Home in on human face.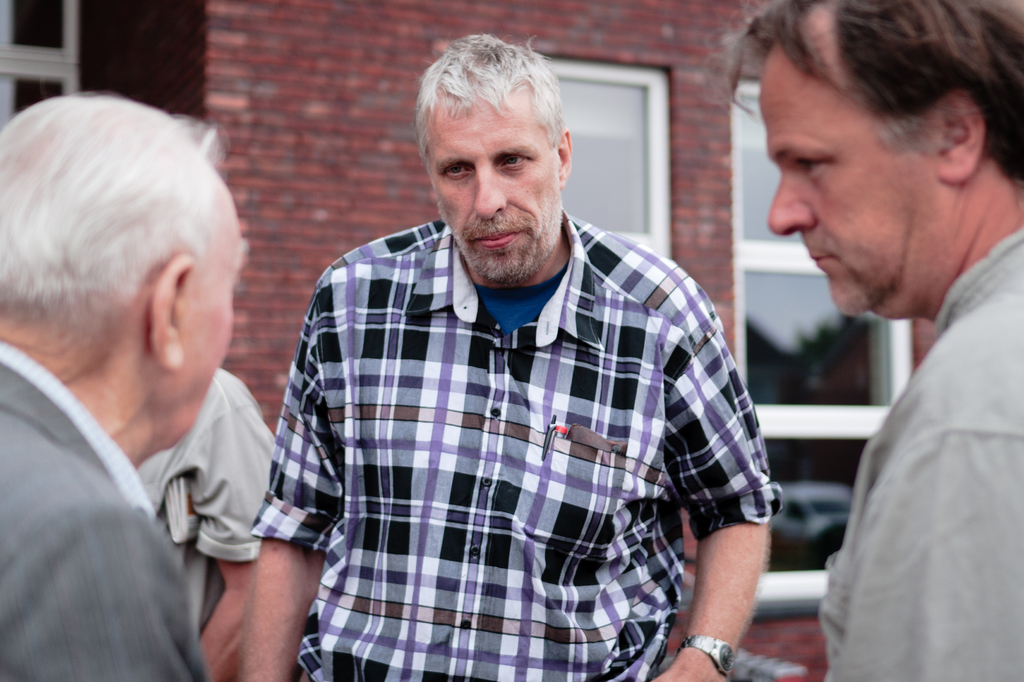
Homed in at {"left": 761, "top": 4, "right": 939, "bottom": 309}.
